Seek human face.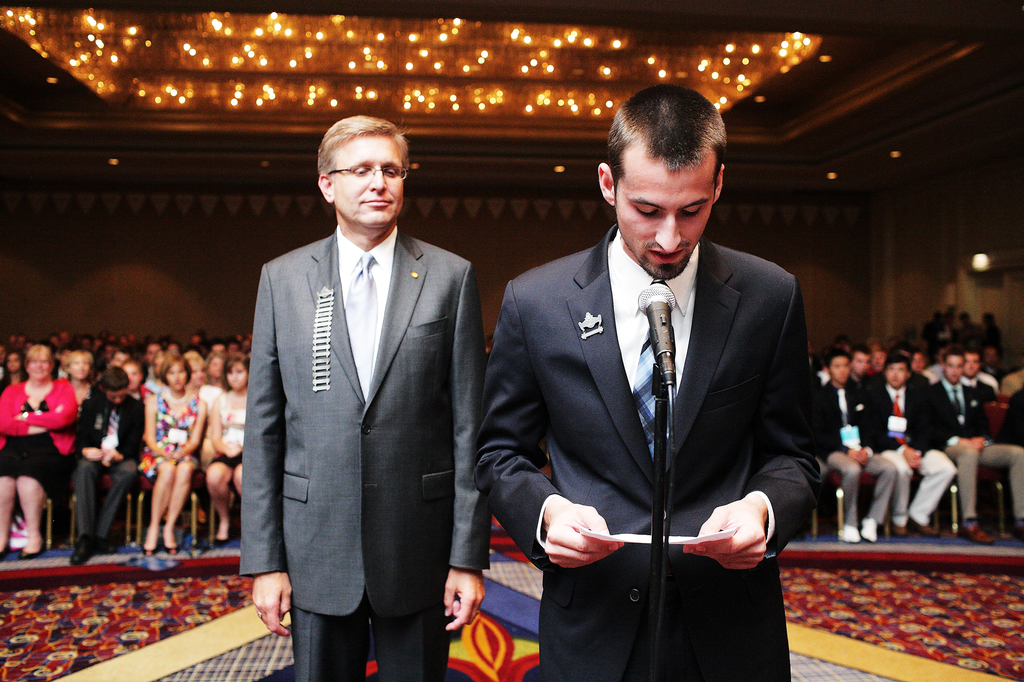
box(870, 351, 886, 374).
